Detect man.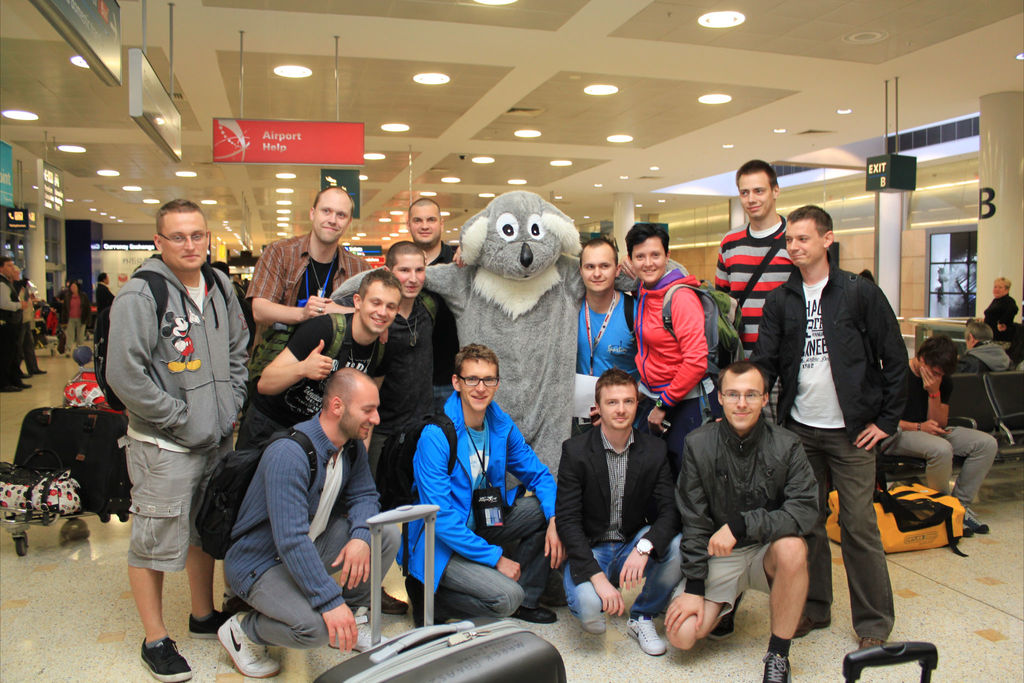
Detected at box(664, 358, 826, 682).
